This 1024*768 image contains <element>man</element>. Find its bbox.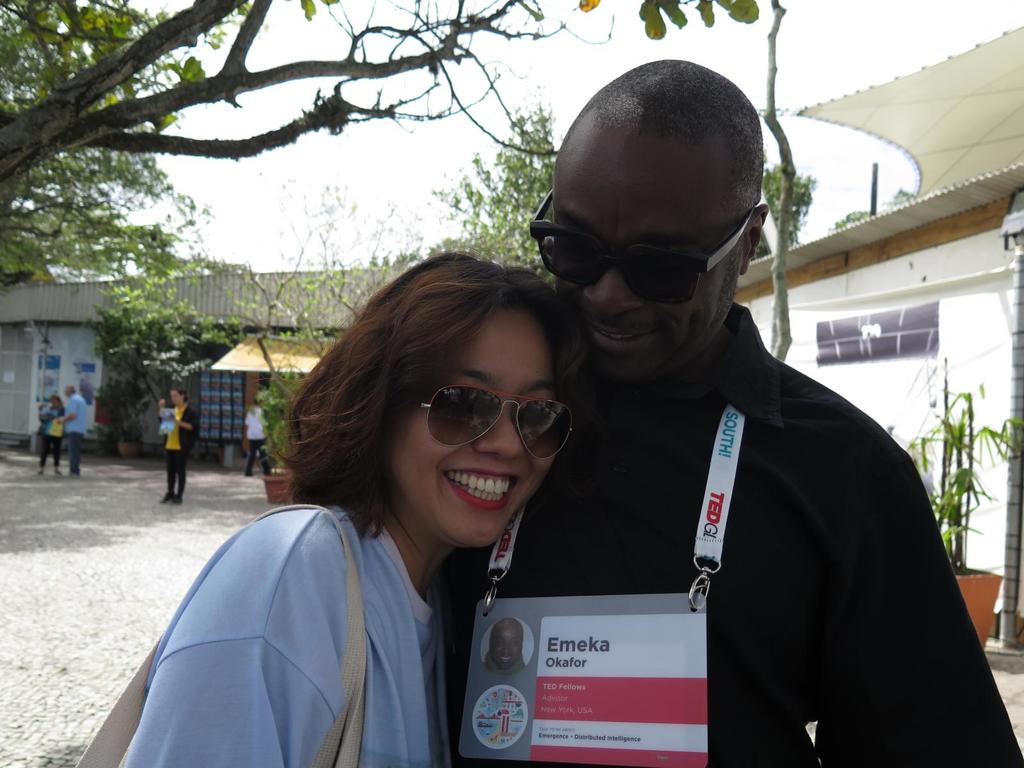
select_region(58, 383, 88, 476).
